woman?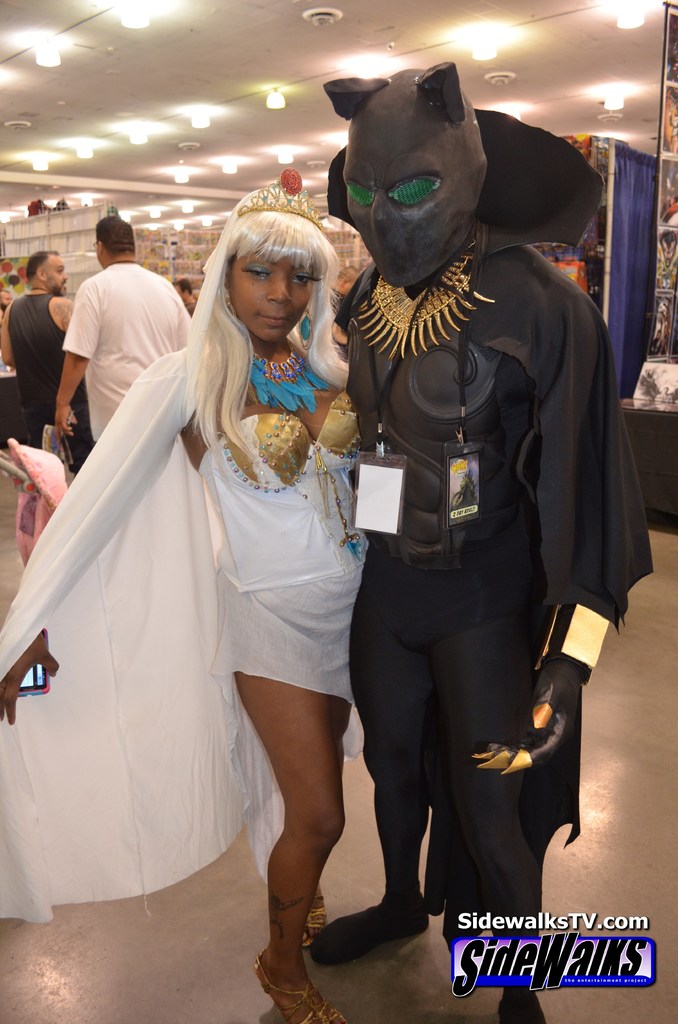
bbox(64, 187, 374, 993)
